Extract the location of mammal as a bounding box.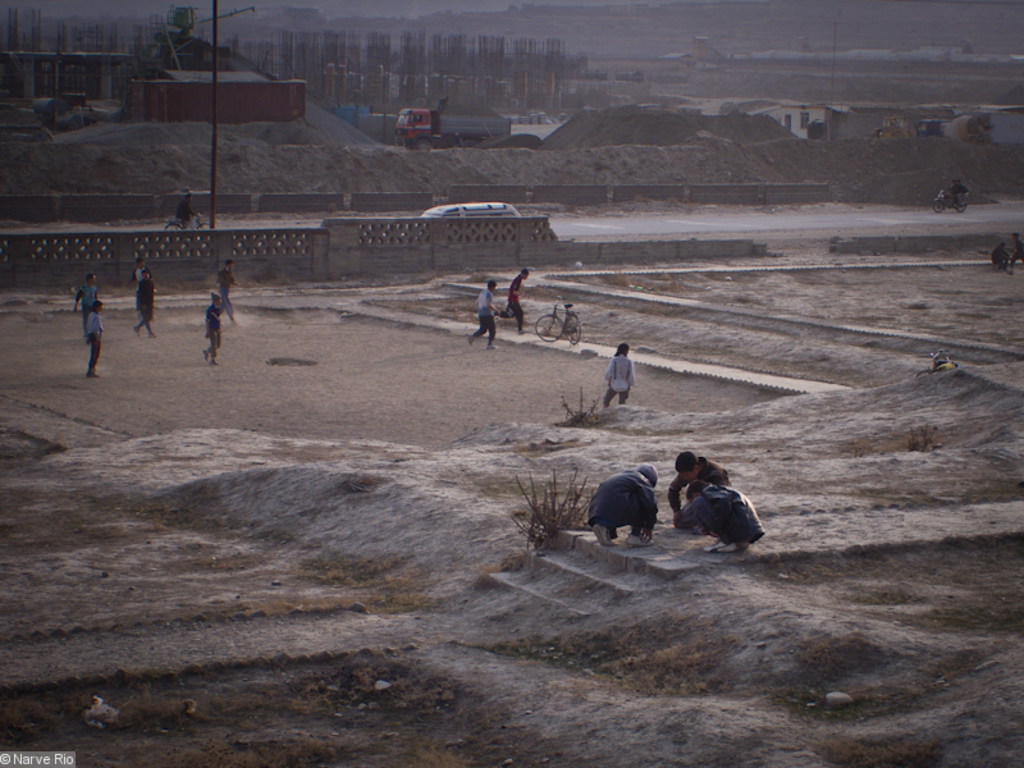
l=70, t=269, r=97, b=312.
